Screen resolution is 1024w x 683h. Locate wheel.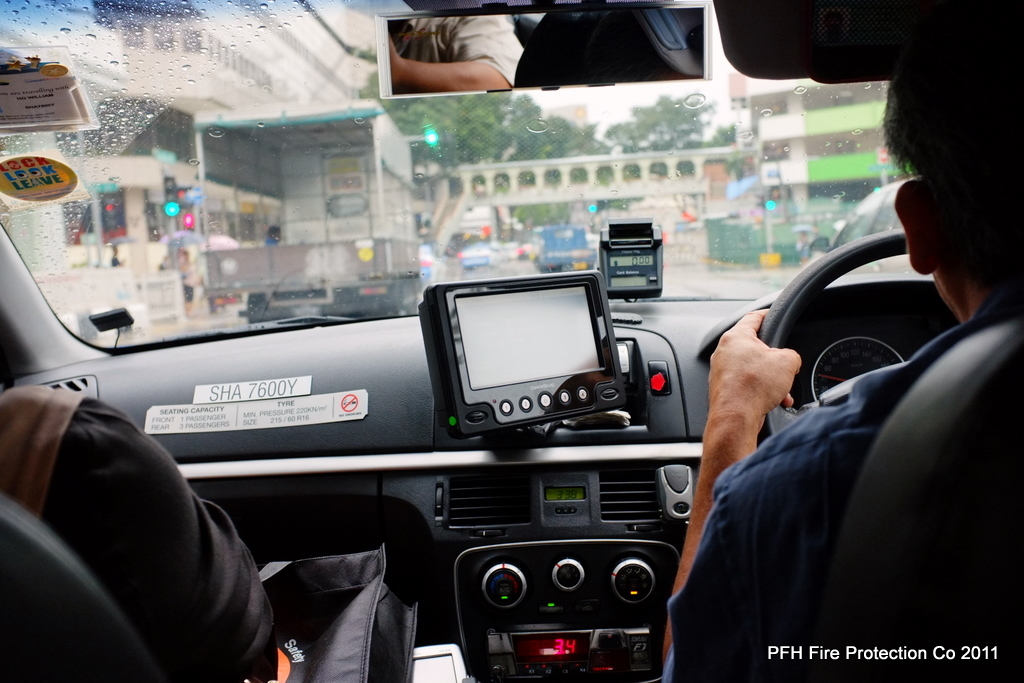
bbox=[243, 284, 274, 327].
